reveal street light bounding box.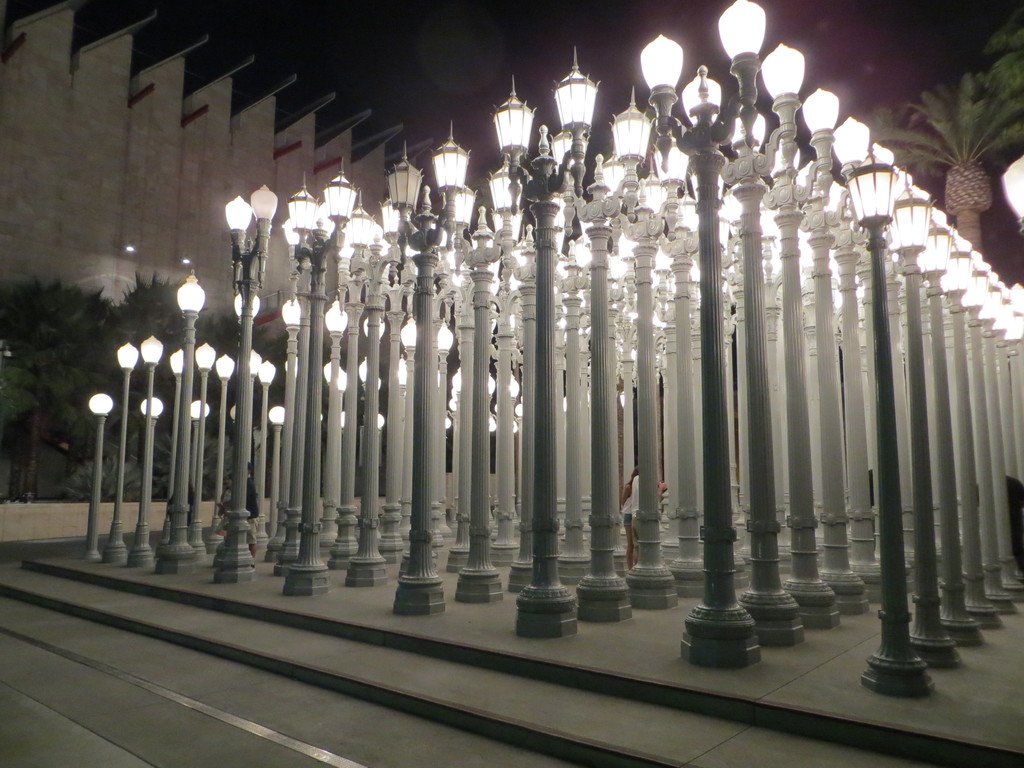
Revealed: left=110, top=338, right=139, bottom=565.
